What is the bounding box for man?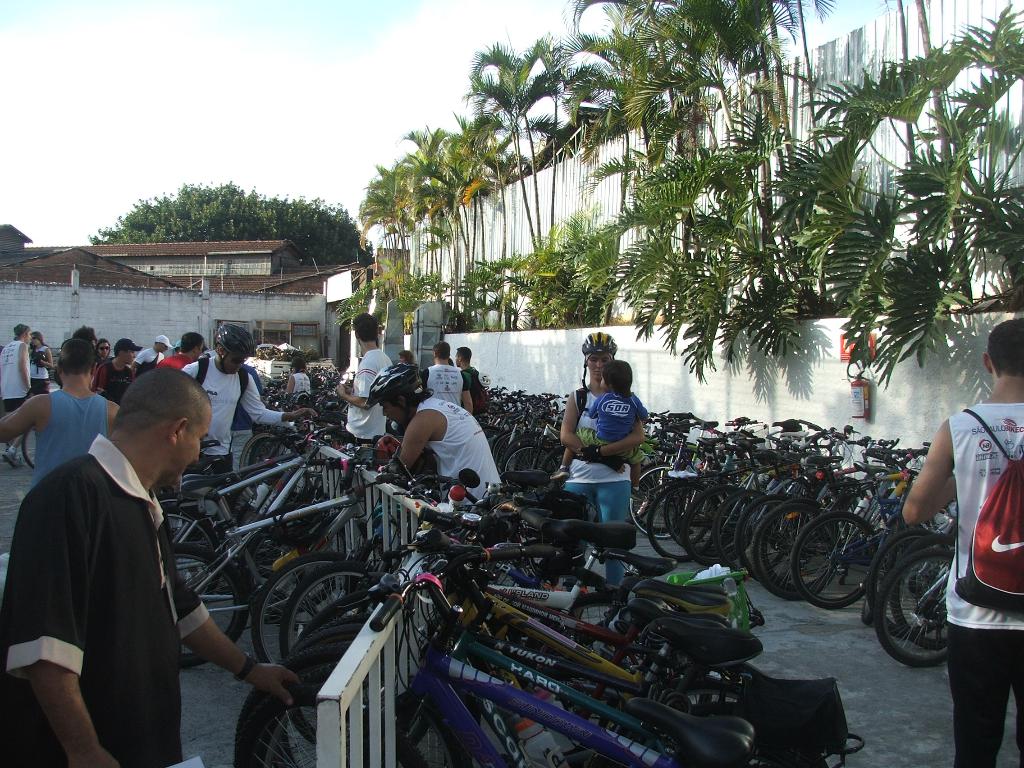
903 314 1023 767.
